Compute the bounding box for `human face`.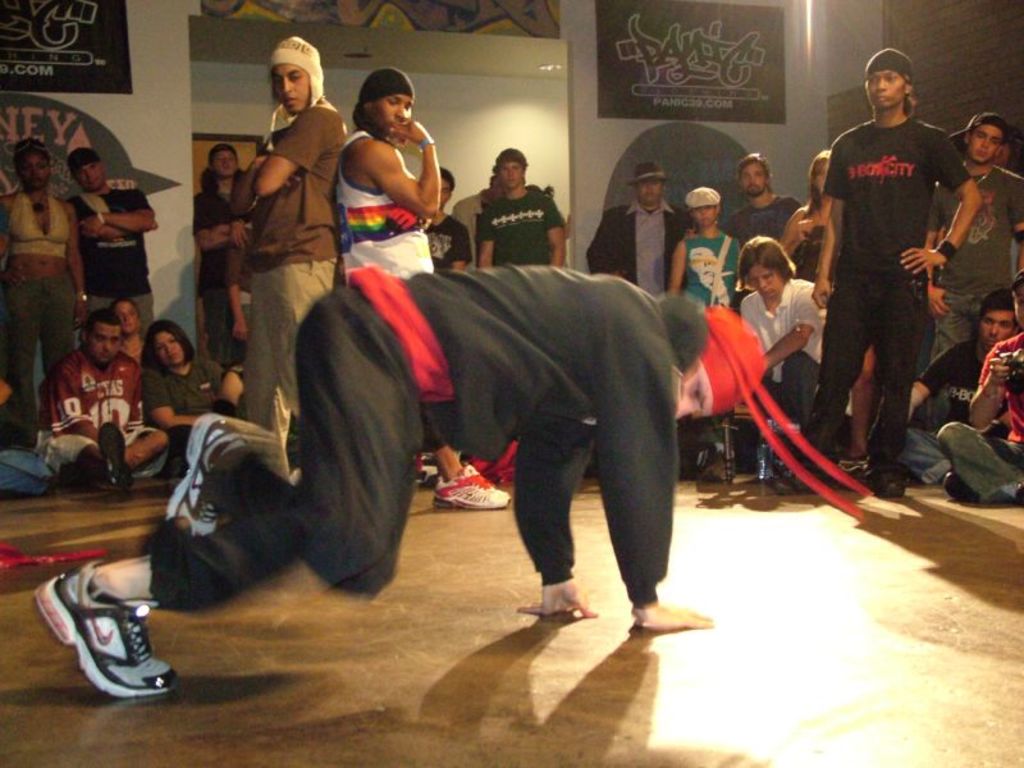
bbox(673, 360, 713, 419).
